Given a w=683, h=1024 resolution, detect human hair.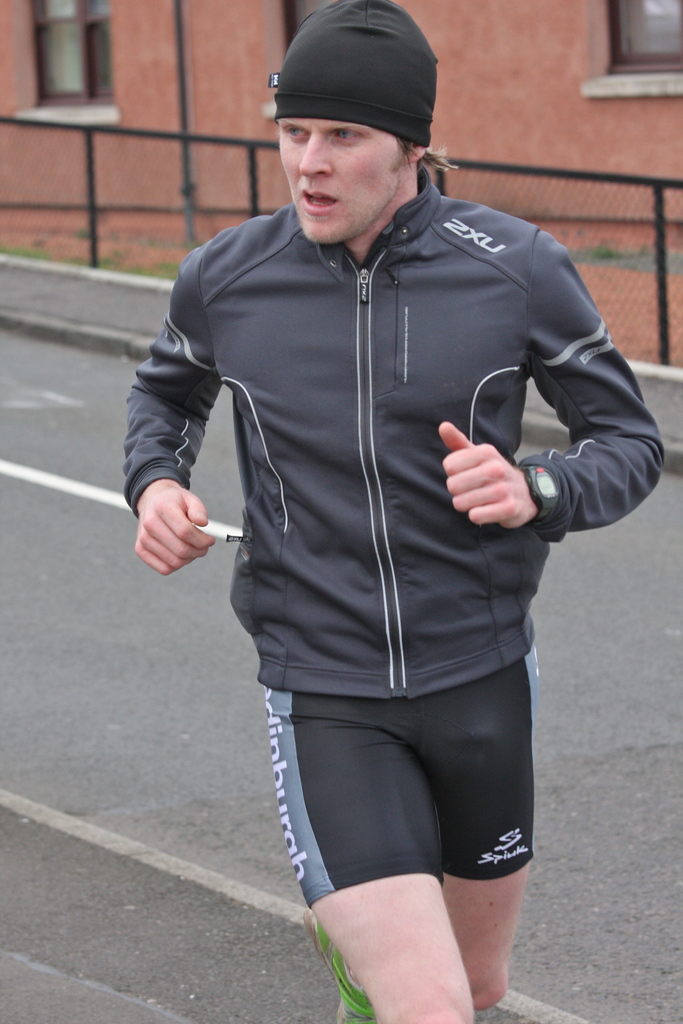
417,142,443,170.
